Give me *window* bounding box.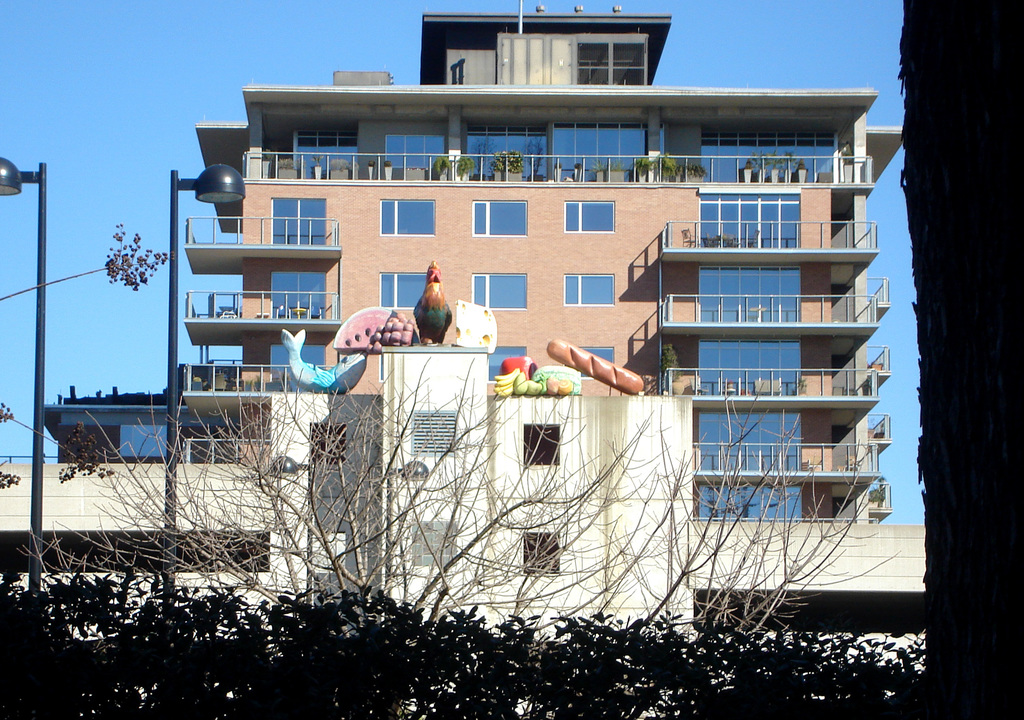
698, 268, 798, 321.
